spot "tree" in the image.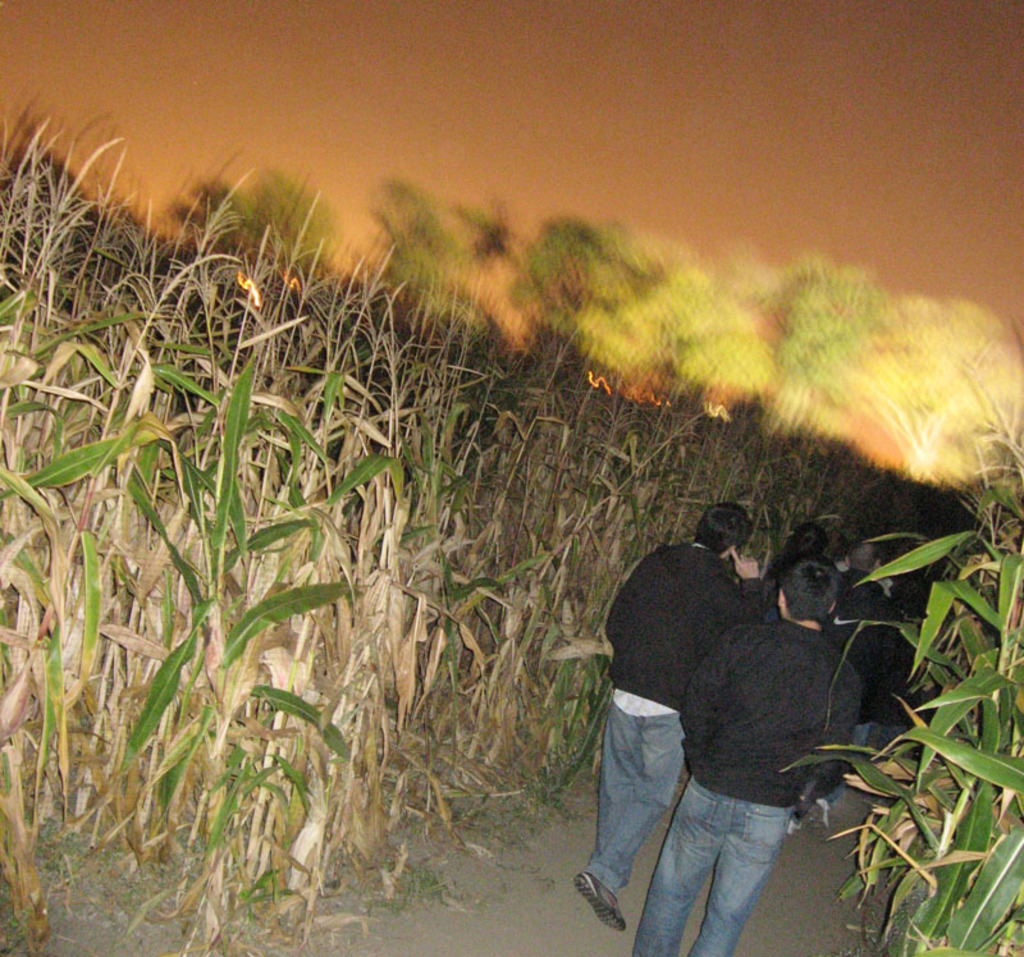
"tree" found at (837,296,1023,489).
